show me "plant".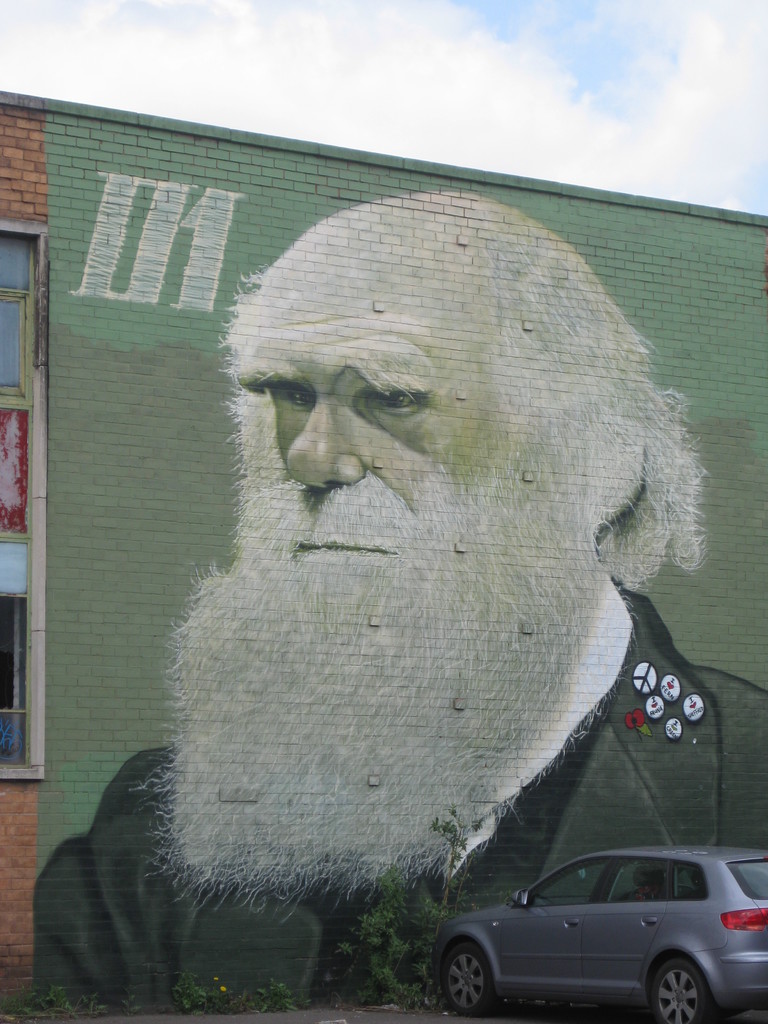
"plant" is here: [x1=2, y1=984, x2=107, y2=1023].
